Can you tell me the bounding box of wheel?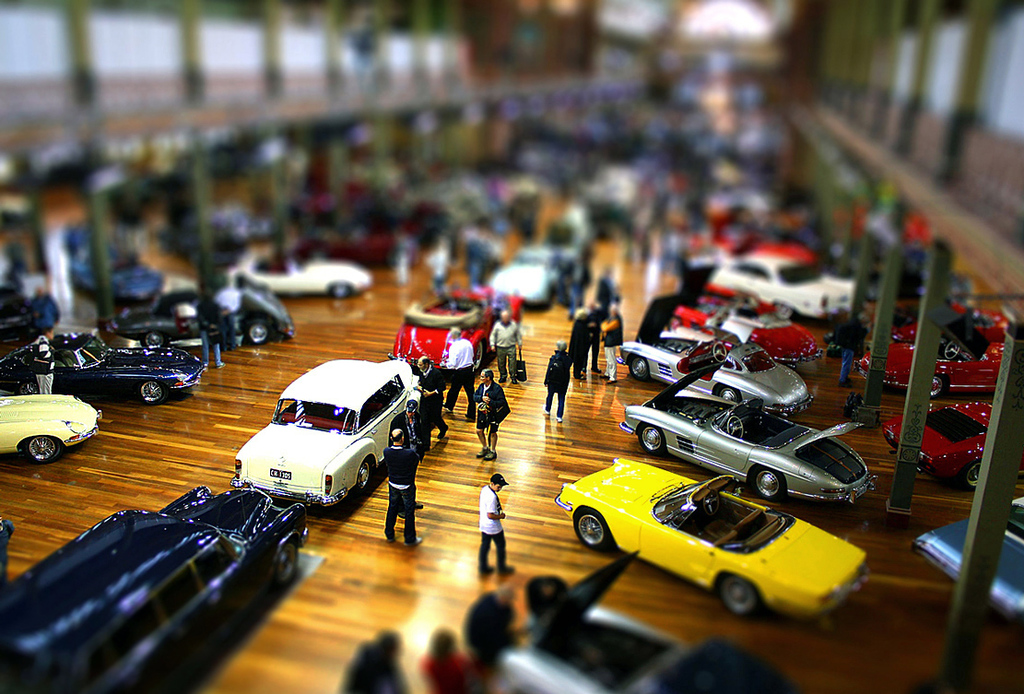
245:320:266:345.
